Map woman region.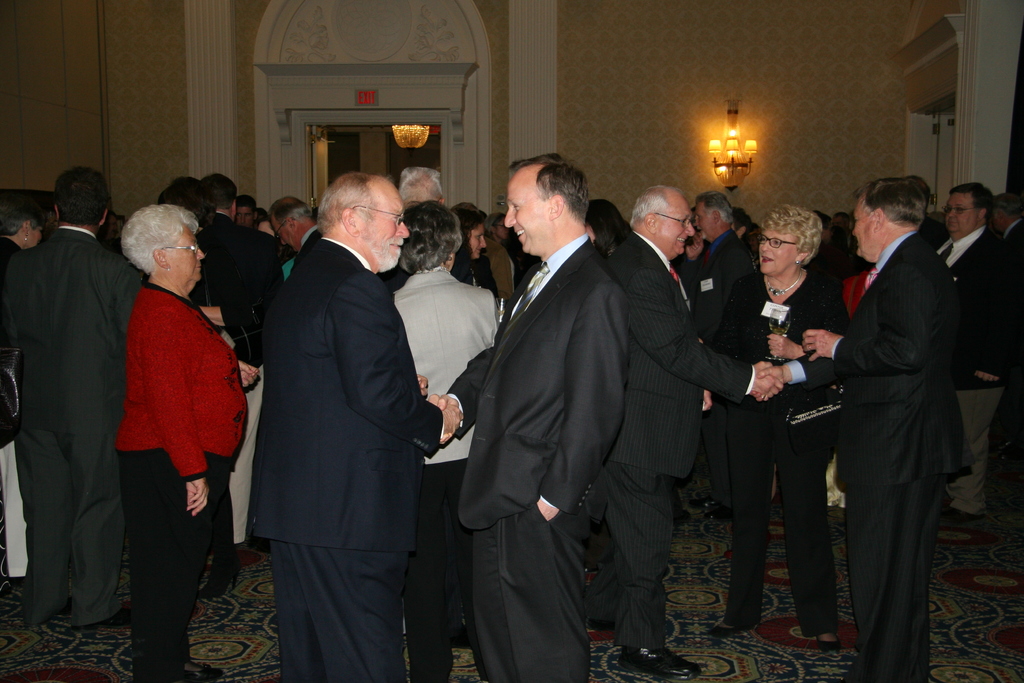
Mapped to [x1=577, y1=197, x2=640, y2=254].
